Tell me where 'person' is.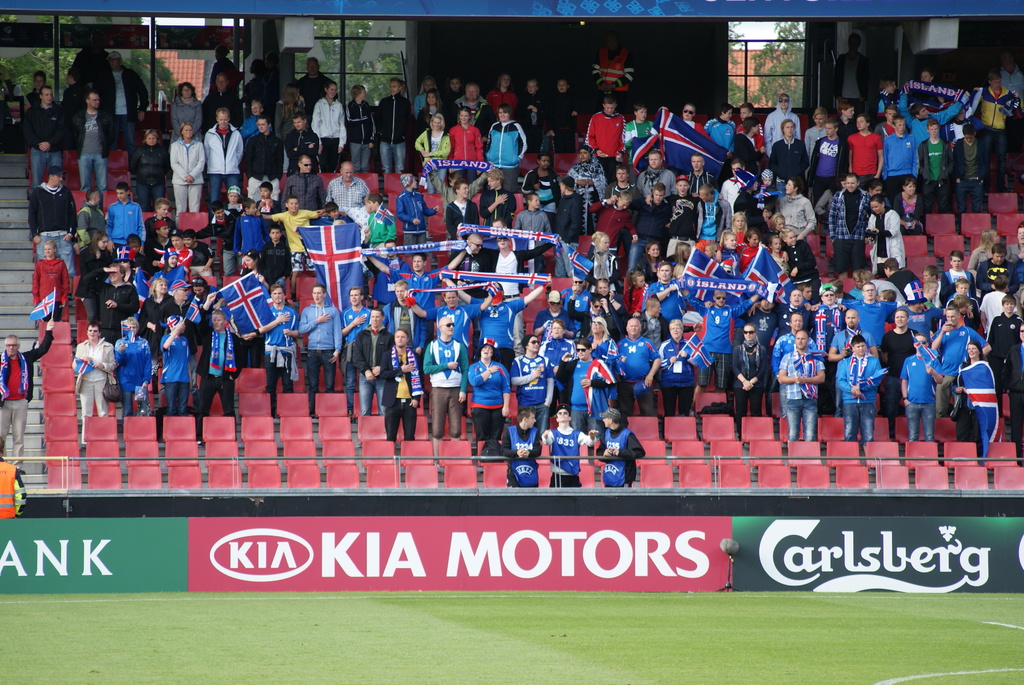
'person' is at 500,404,550,496.
